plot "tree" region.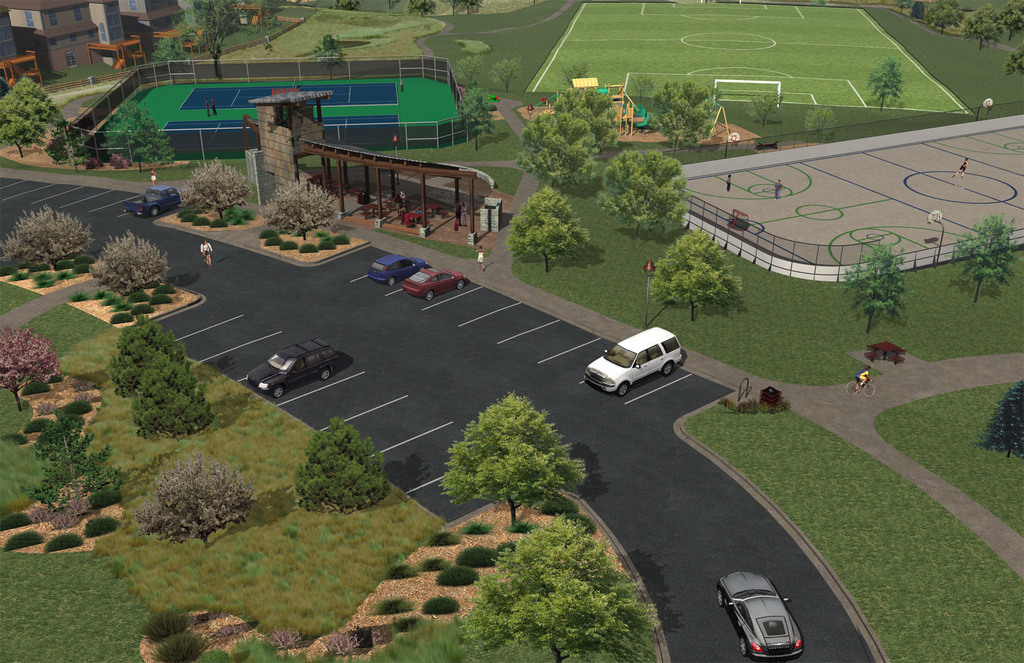
Plotted at bbox=[470, 511, 658, 662].
